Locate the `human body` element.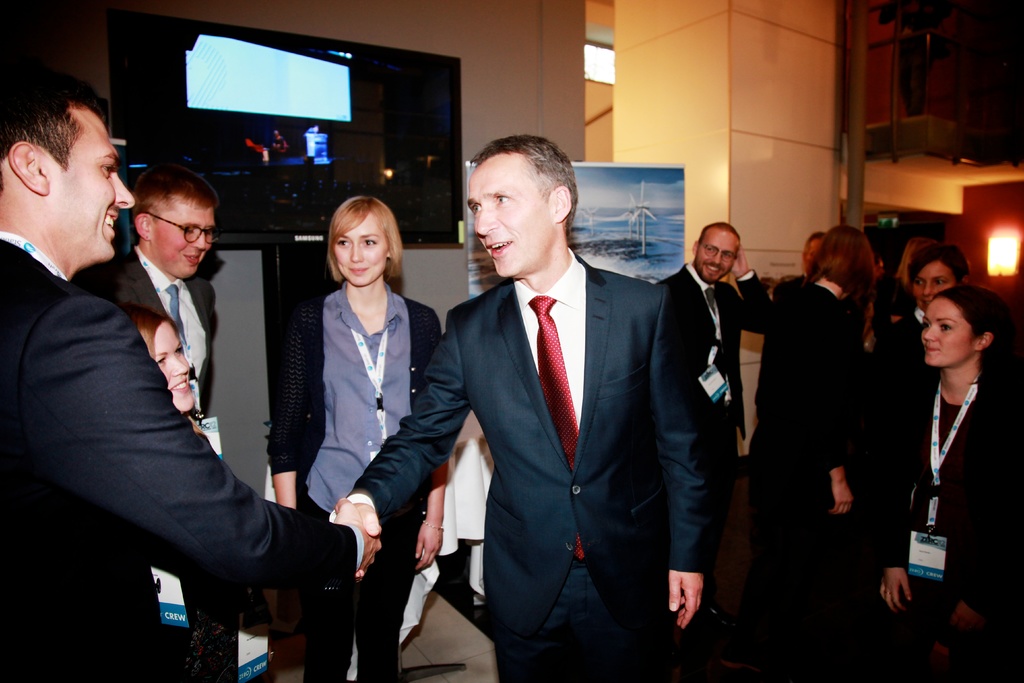
Element bbox: l=874, t=250, r=965, b=682.
